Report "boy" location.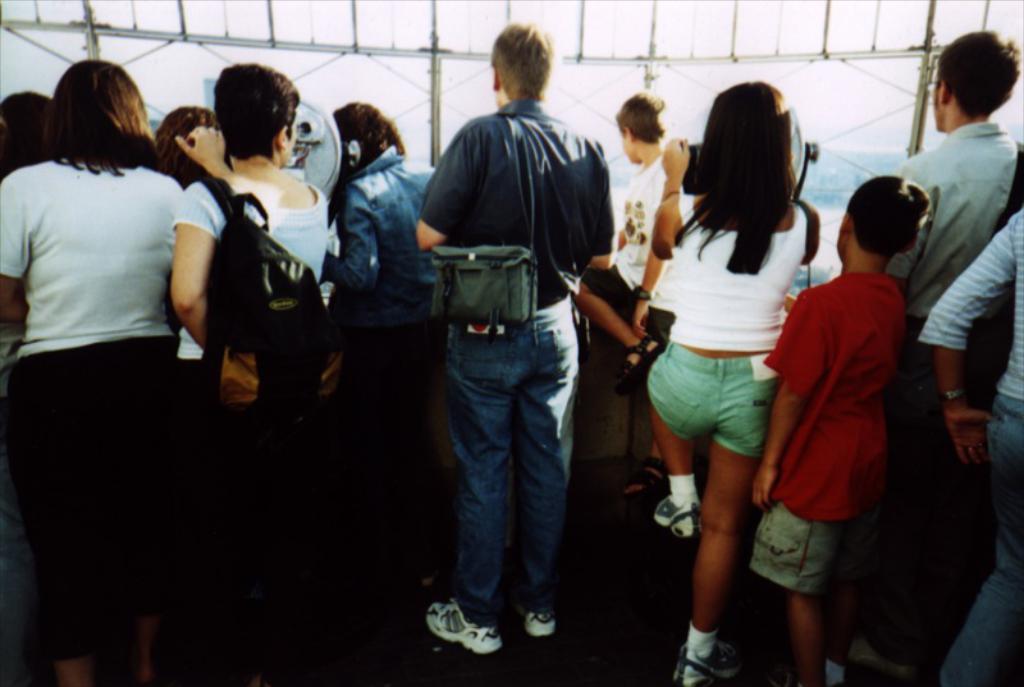
Report: <bbox>573, 91, 675, 507</bbox>.
